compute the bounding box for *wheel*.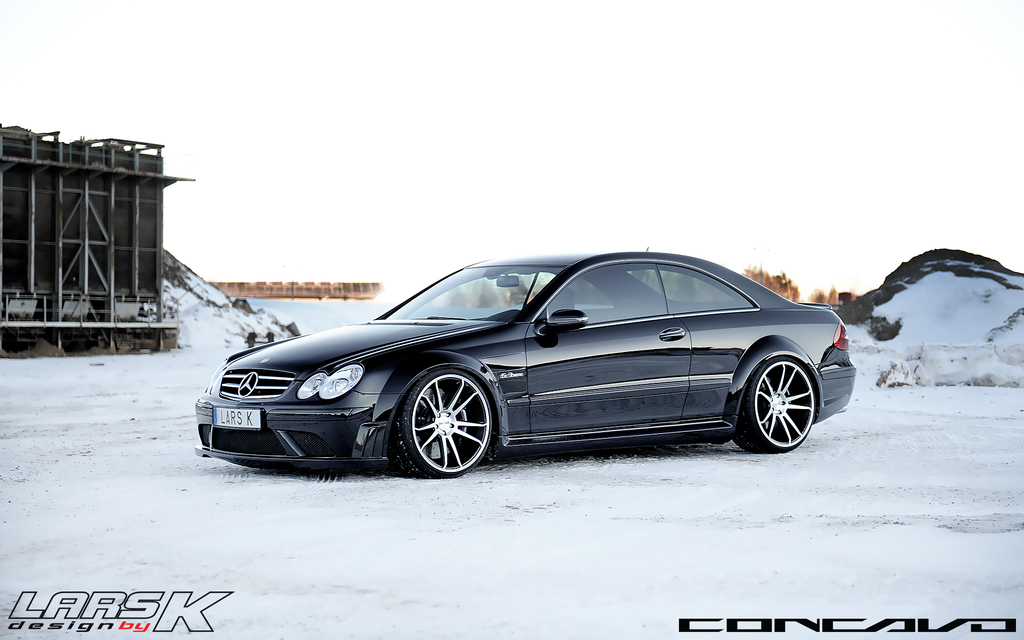
crop(399, 375, 490, 468).
